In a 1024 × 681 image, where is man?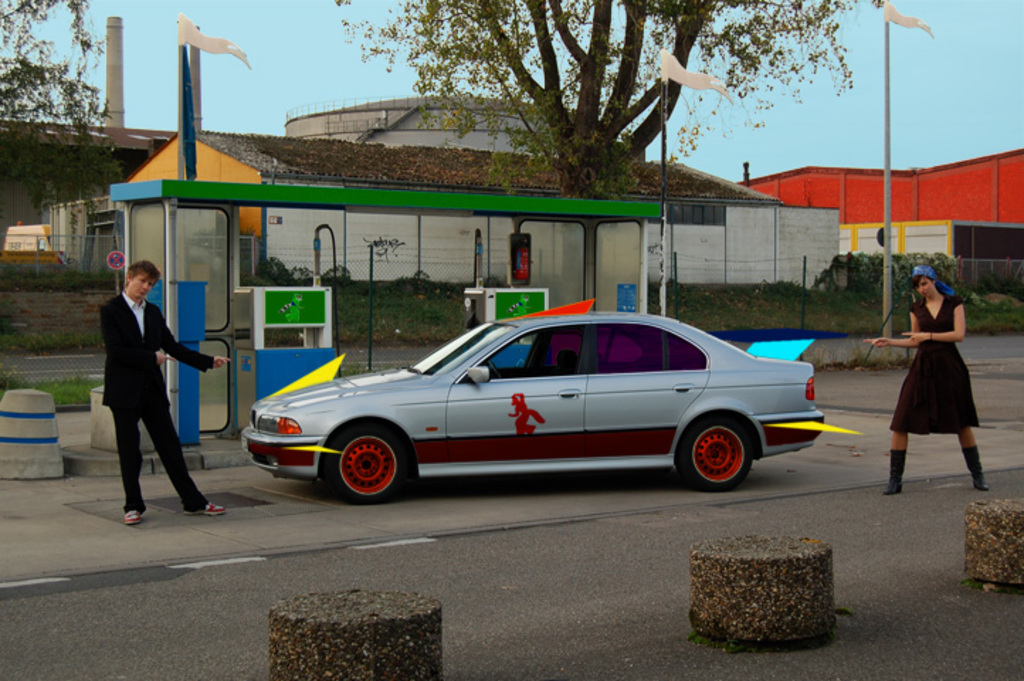
box(94, 258, 201, 532).
